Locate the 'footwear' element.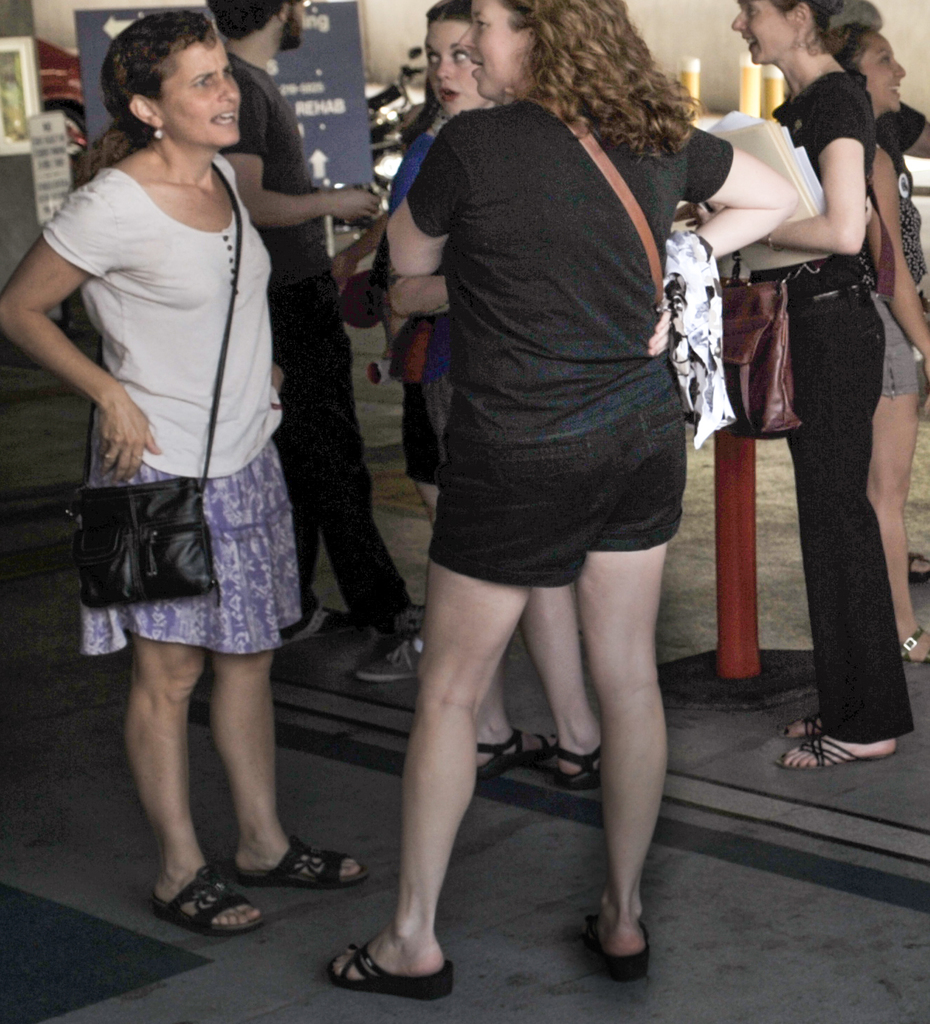
Element bbox: <region>581, 906, 650, 985</region>.
